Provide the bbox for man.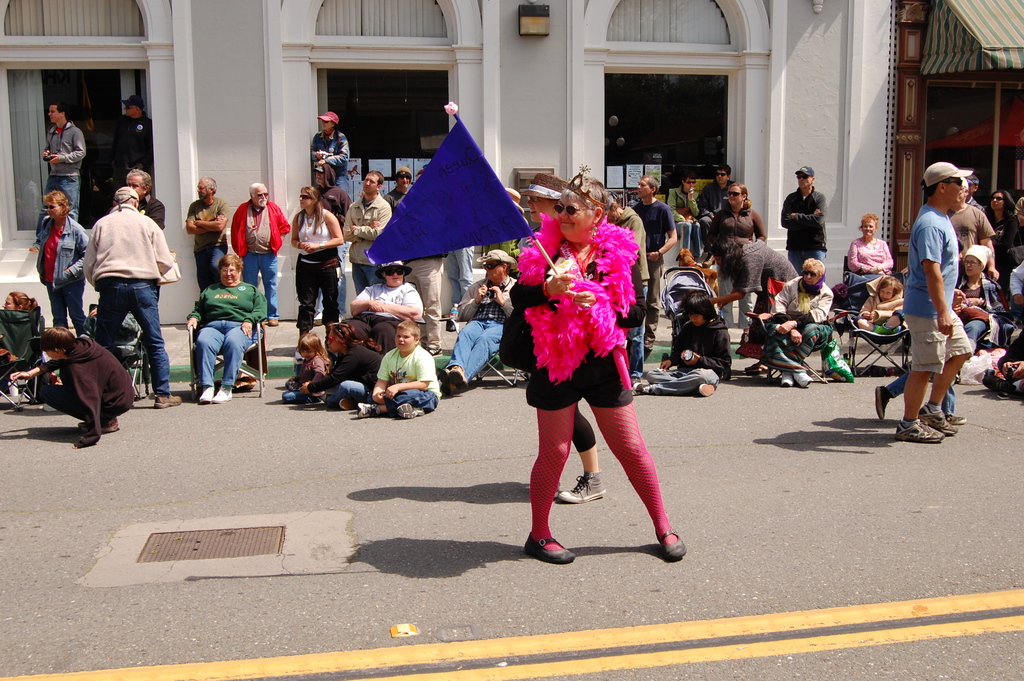
x1=104, y1=87, x2=164, y2=185.
